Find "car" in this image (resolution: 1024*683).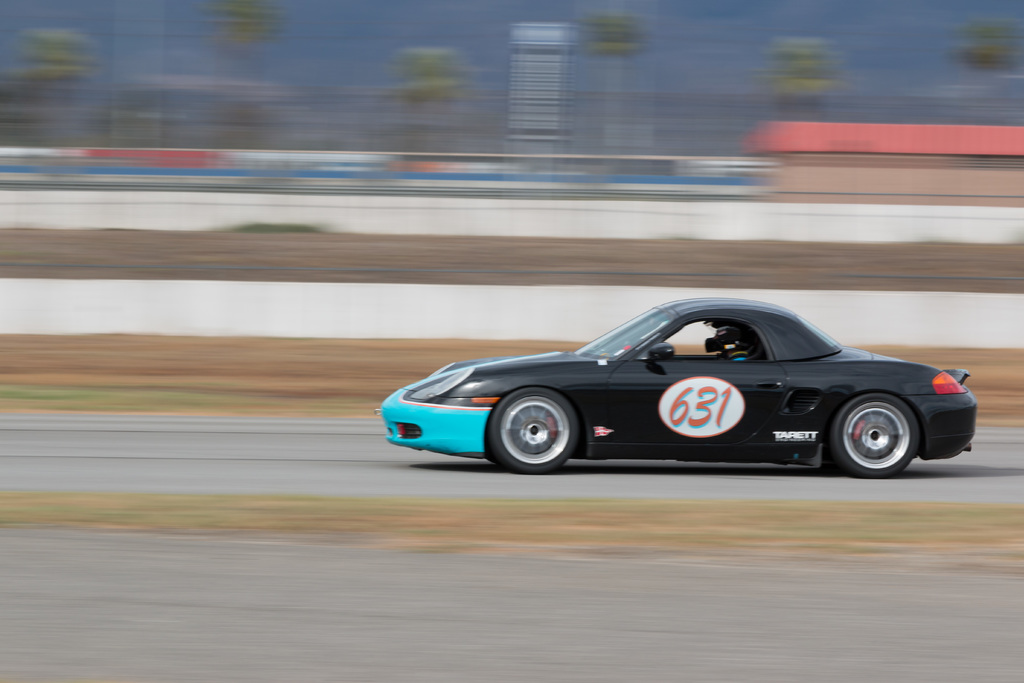
<region>361, 294, 988, 488</region>.
